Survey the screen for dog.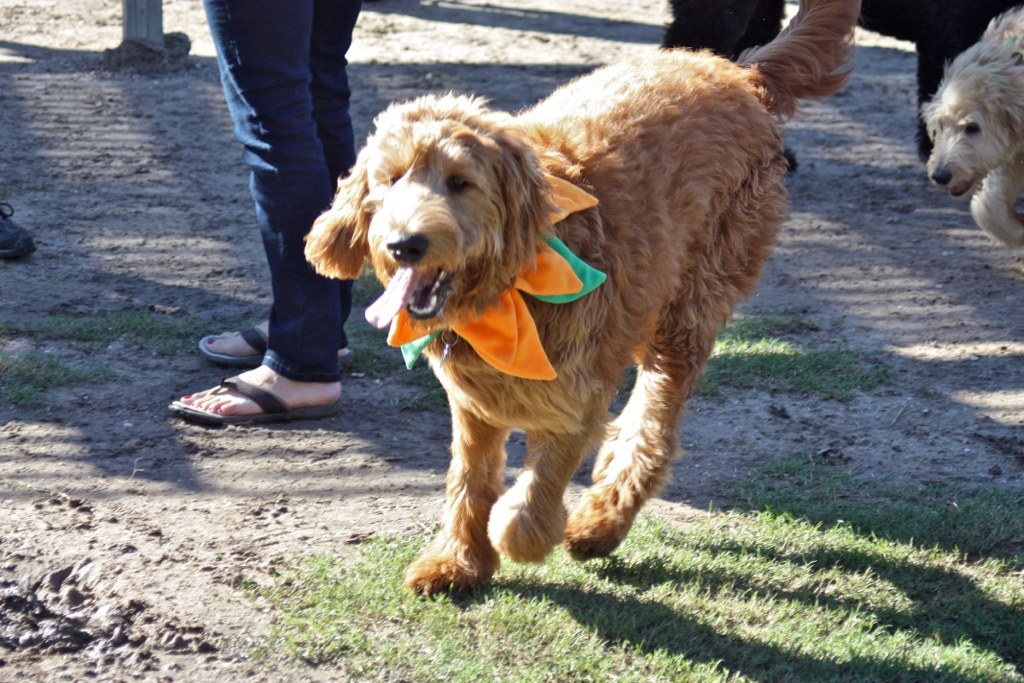
Survey found: (304,0,867,605).
